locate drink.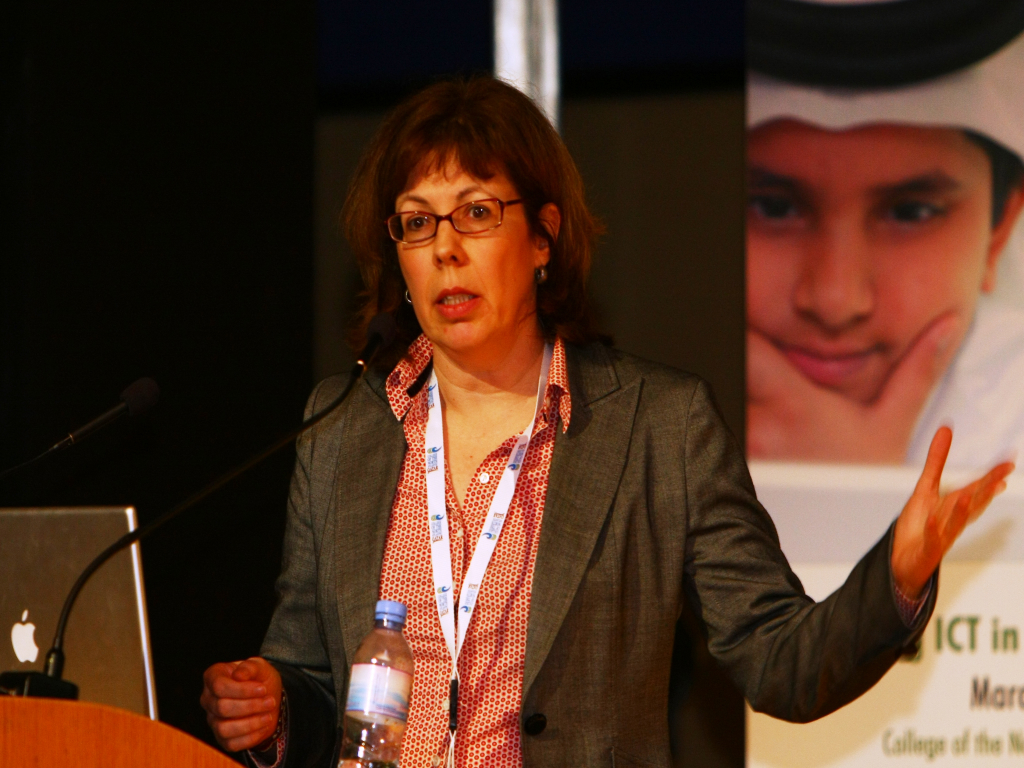
Bounding box: x1=331 y1=595 x2=406 y2=767.
